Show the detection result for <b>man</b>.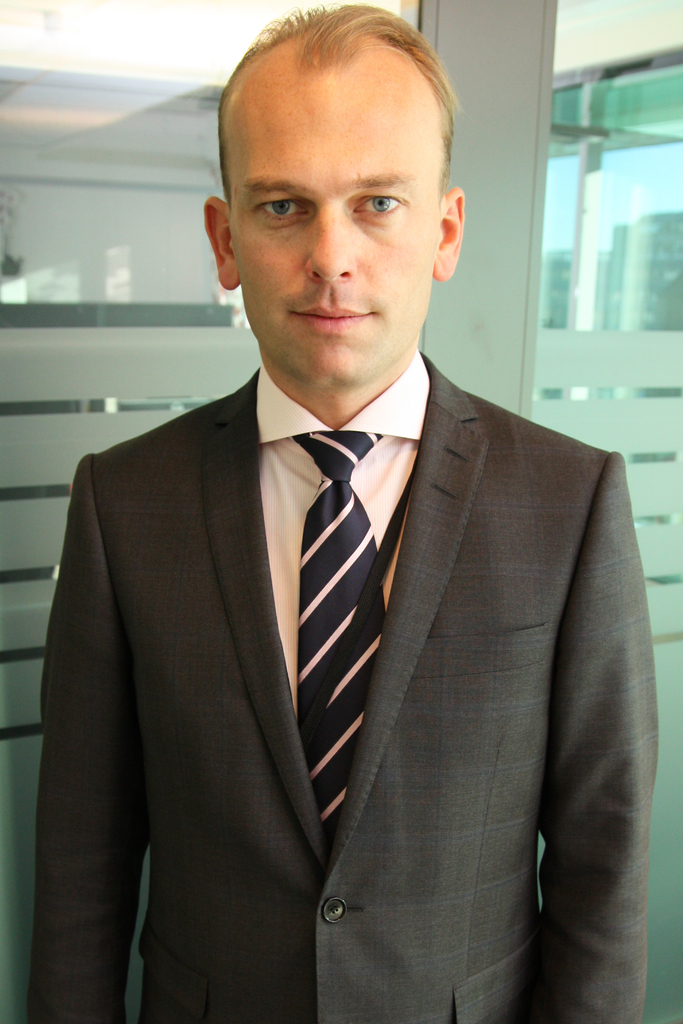
bbox(25, 3, 661, 1023).
